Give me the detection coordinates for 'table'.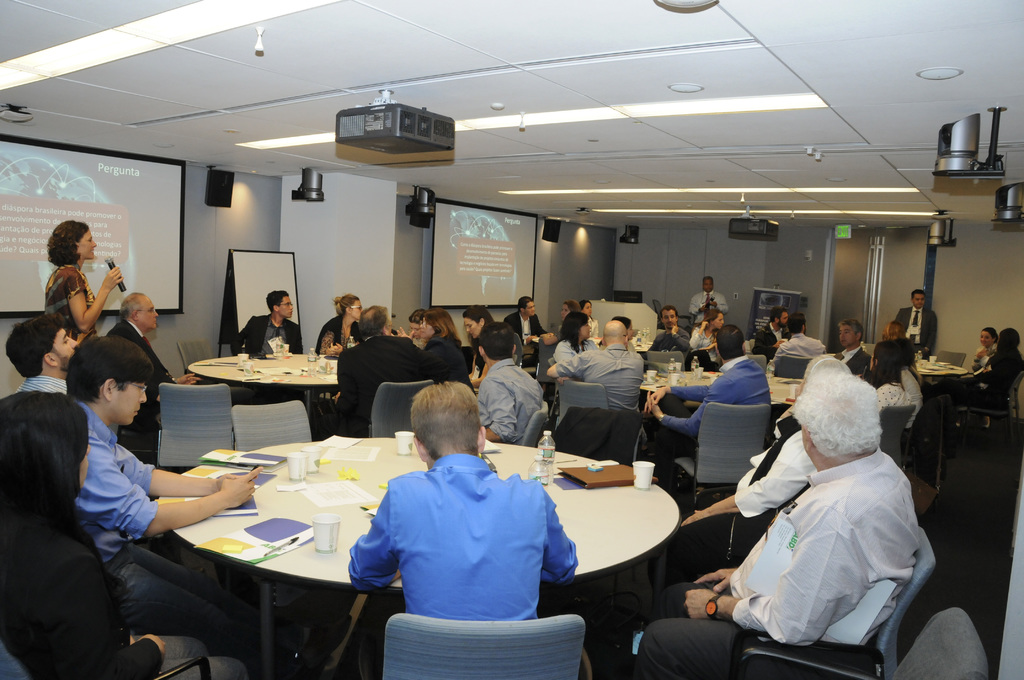
bbox=(911, 357, 974, 376).
